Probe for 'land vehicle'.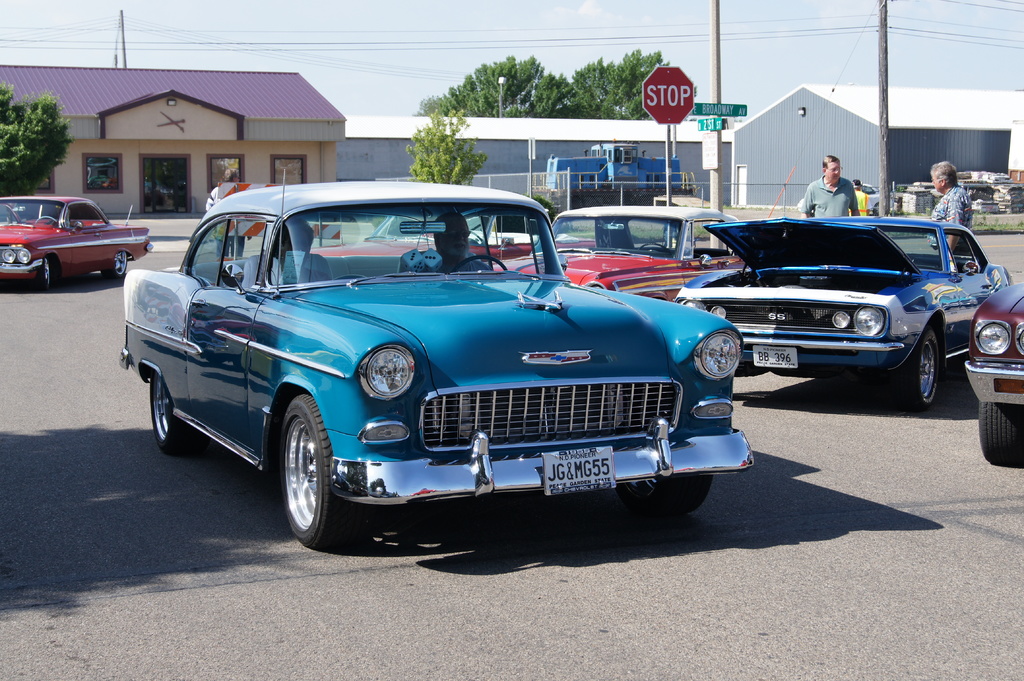
Probe result: l=535, t=140, r=695, b=188.
